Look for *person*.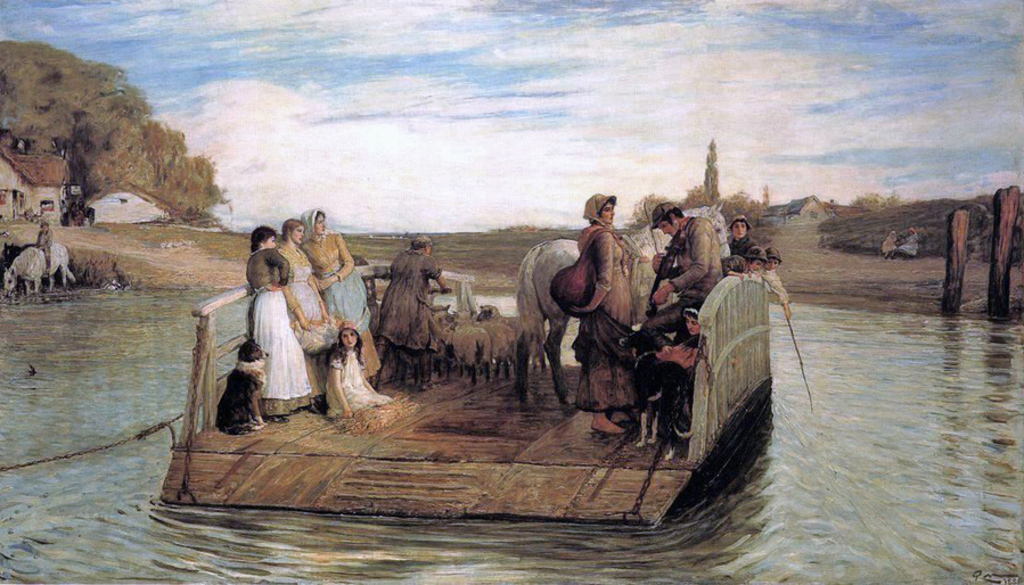
Found: 895,229,921,257.
